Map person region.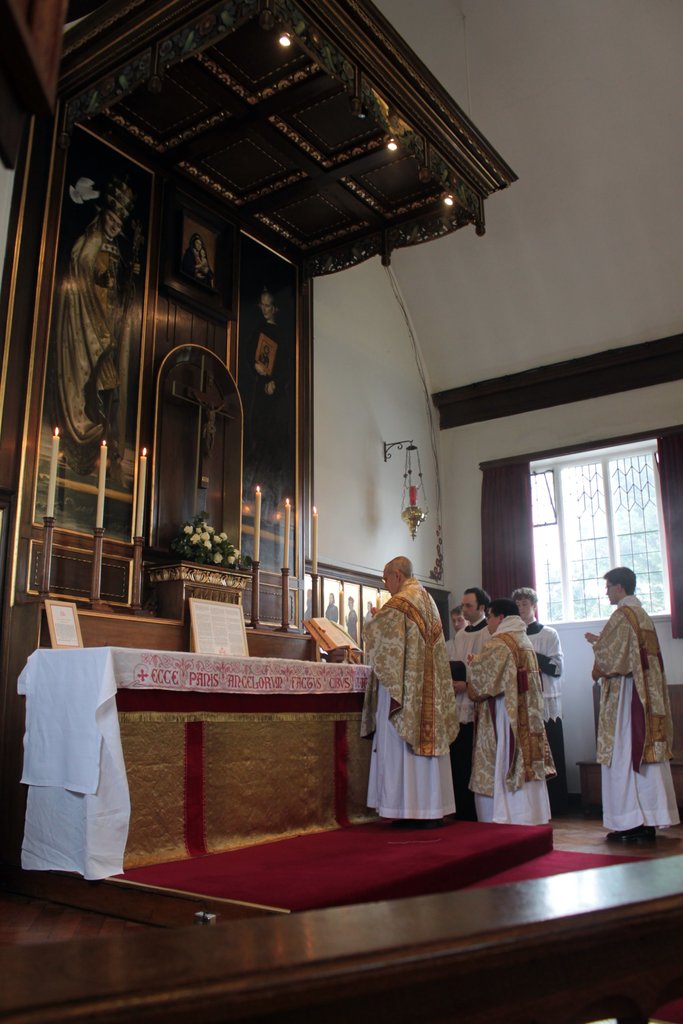
Mapped to [586, 566, 682, 851].
